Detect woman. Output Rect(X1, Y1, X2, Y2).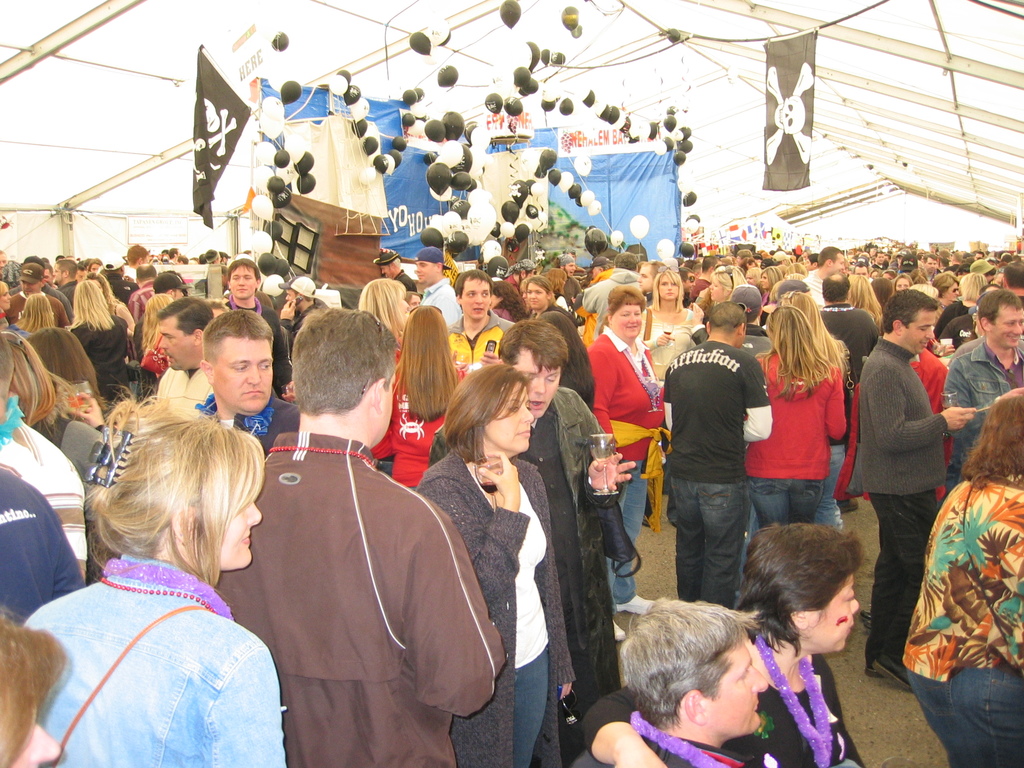
Rect(708, 266, 742, 298).
